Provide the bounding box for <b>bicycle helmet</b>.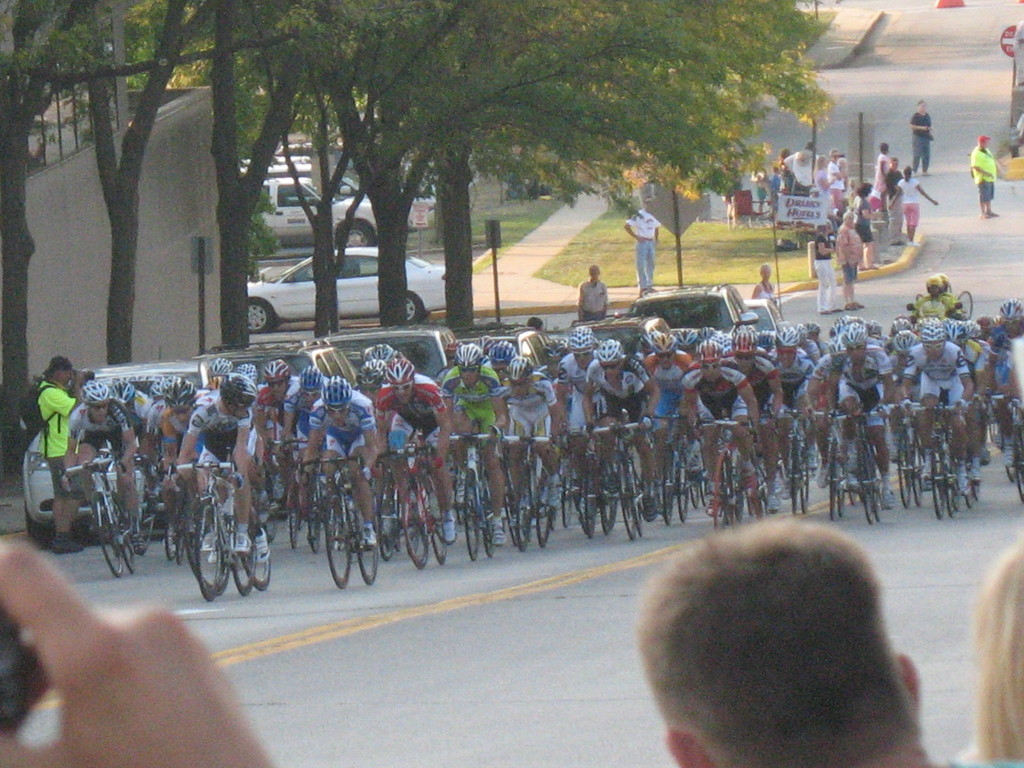
(732, 327, 757, 354).
